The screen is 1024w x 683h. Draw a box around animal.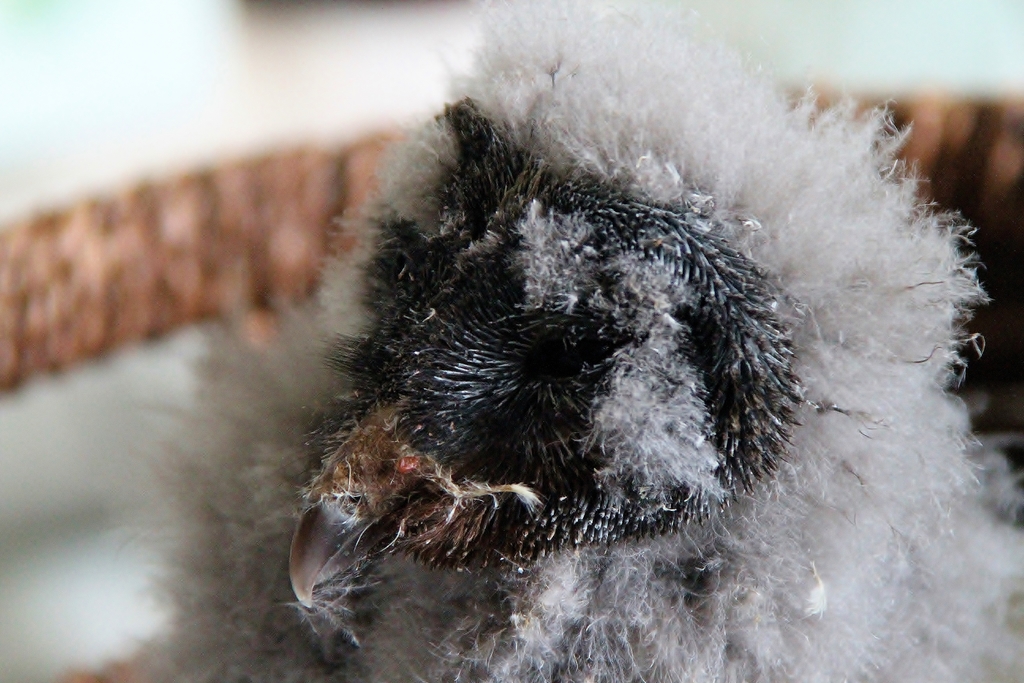
<region>131, 6, 1019, 682</region>.
